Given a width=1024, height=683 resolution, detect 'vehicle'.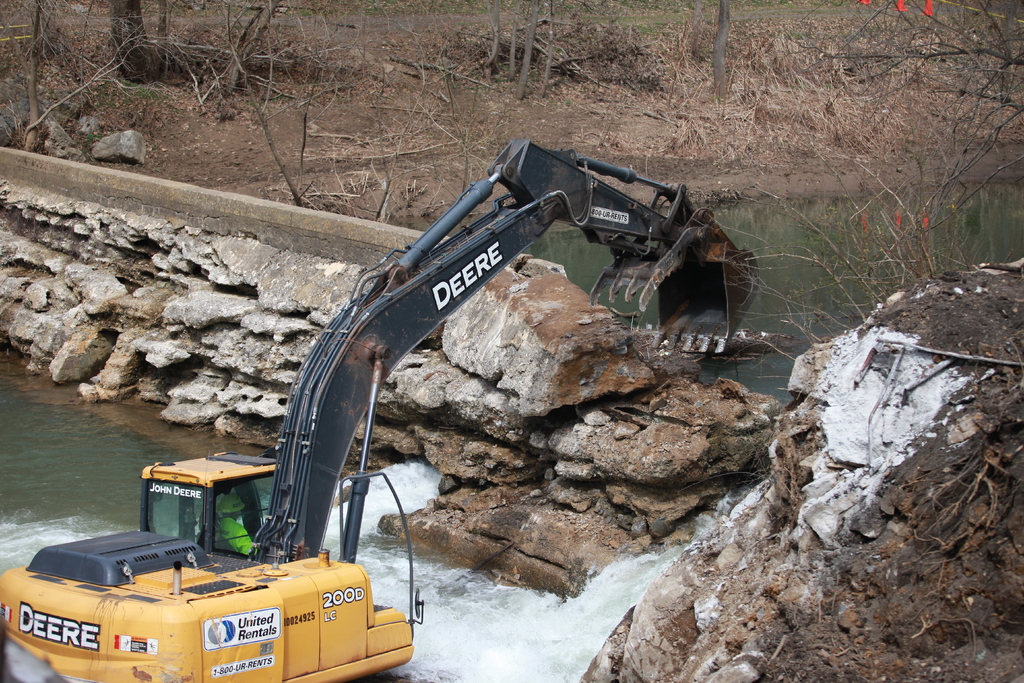
bbox(0, 135, 768, 682).
